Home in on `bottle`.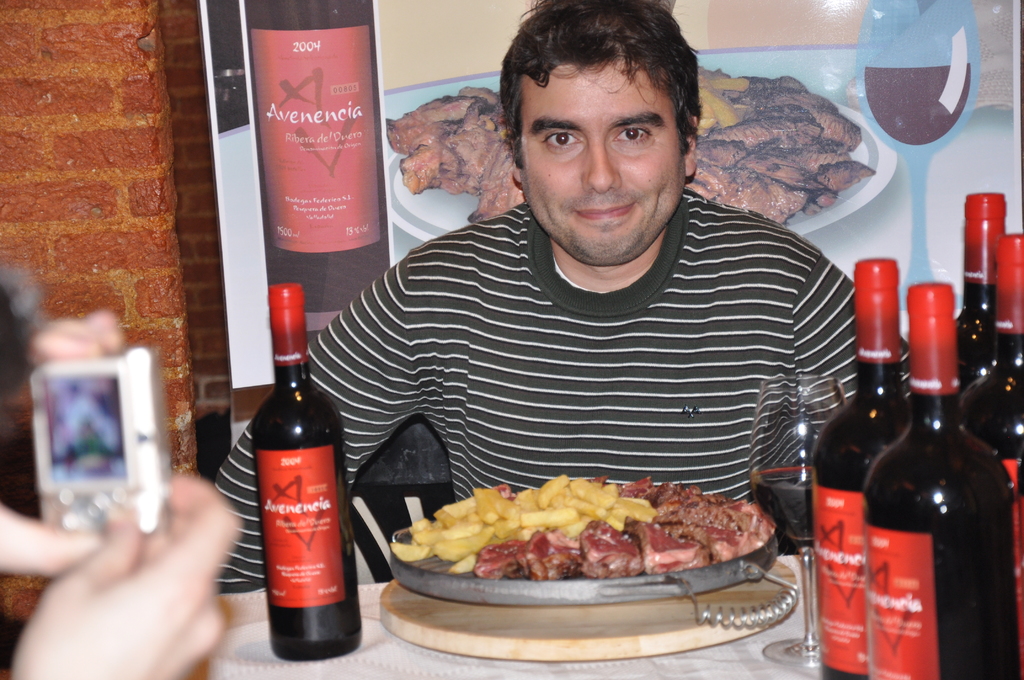
Homed in at (862, 282, 1023, 679).
